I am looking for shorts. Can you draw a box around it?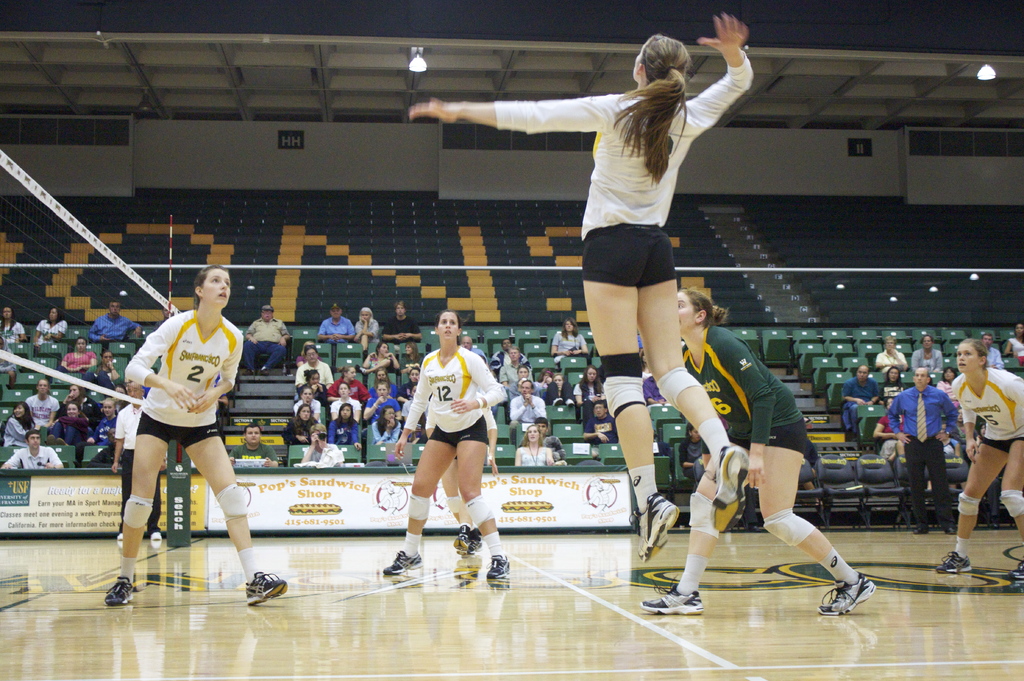
Sure, the bounding box is detection(136, 410, 221, 458).
